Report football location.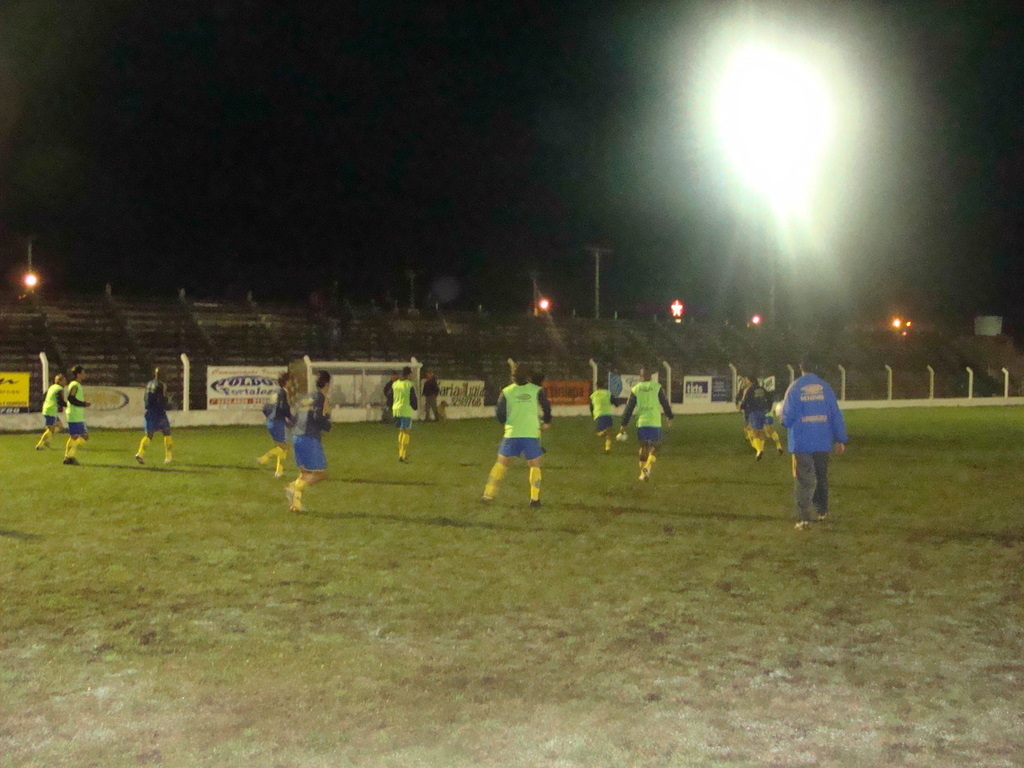
Report: BBox(616, 431, 627, 442).
